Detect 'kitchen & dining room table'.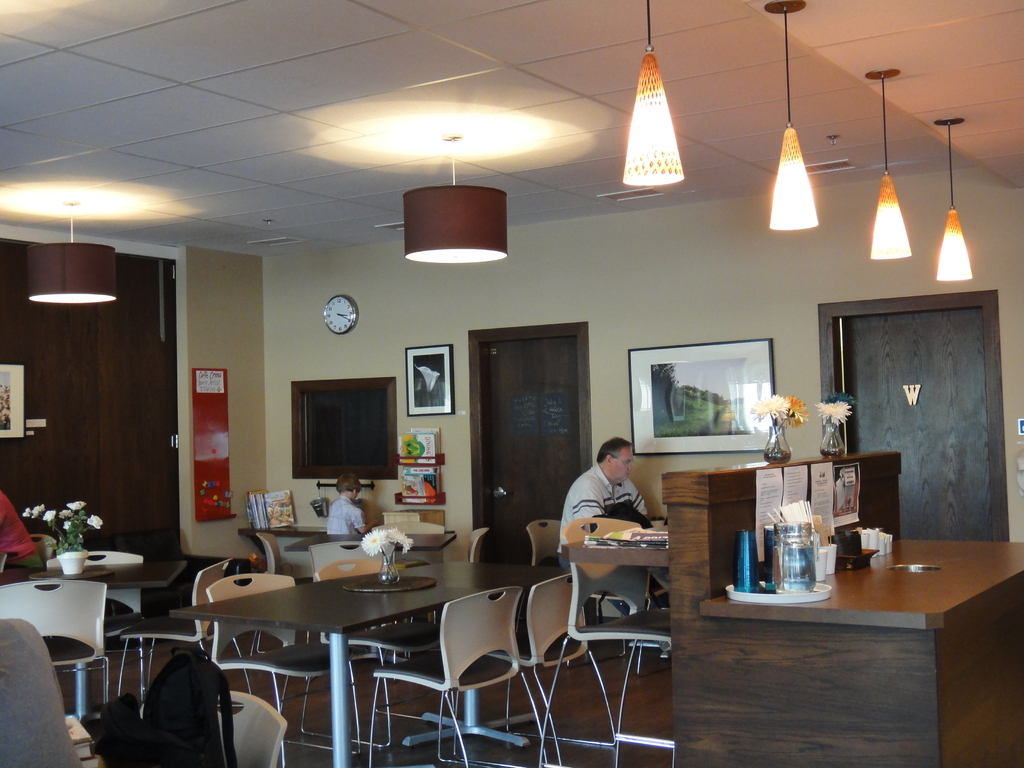
Detected at (164,529,591,767).
